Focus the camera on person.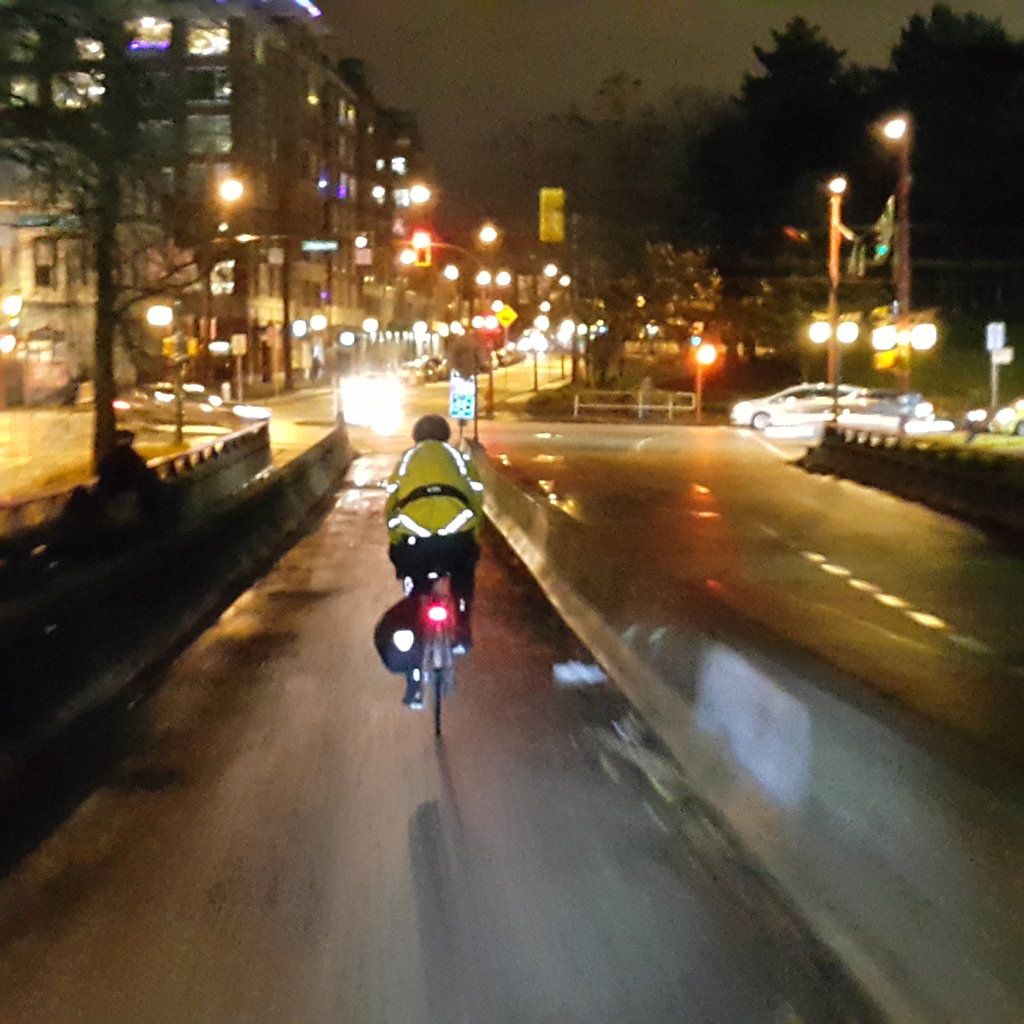
Focus region: BBox(383, 412, 481, 708).
